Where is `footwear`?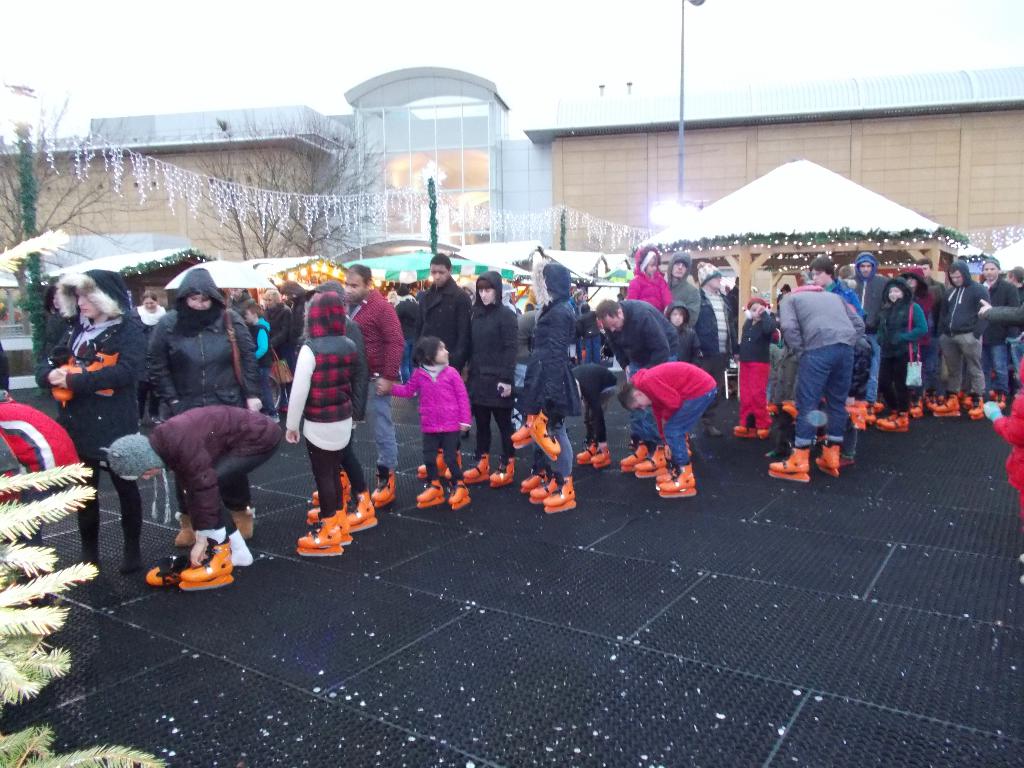
(x1=653, y1=464, x2=694, y2=492).
